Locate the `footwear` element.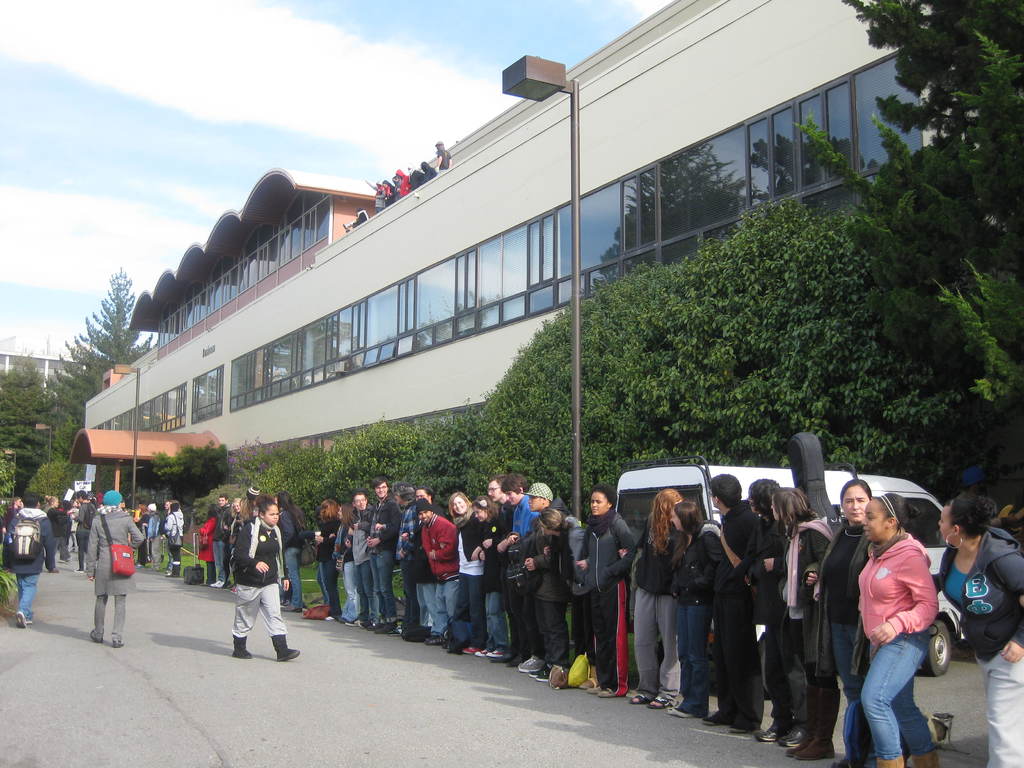
Element bbox: left=599, top=688, right=618, bottom=696.
